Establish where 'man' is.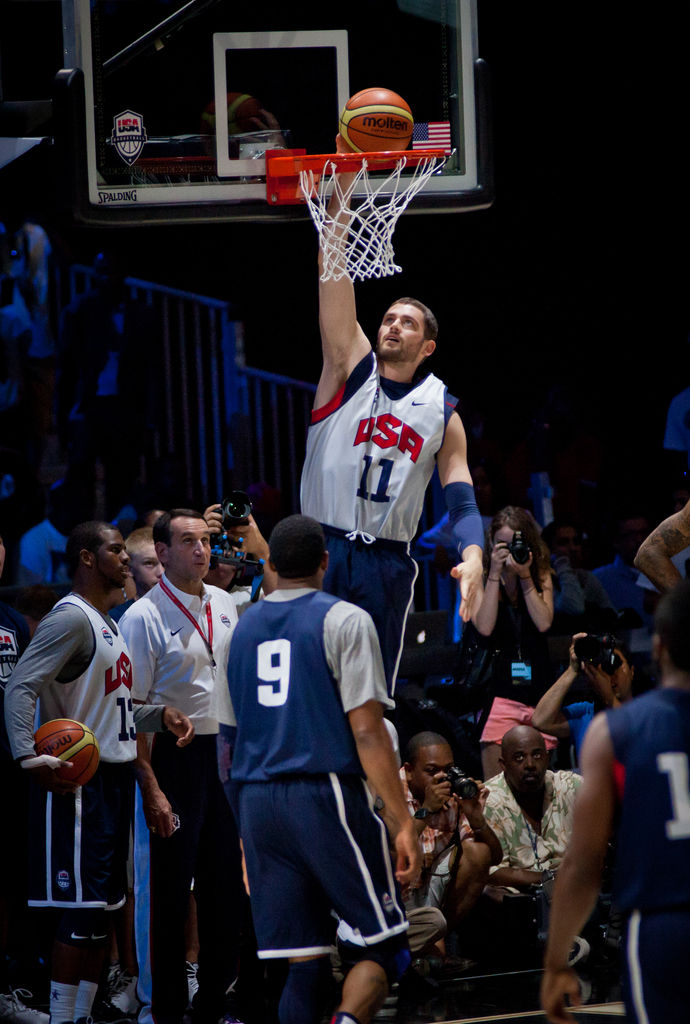
Established at bbox=(0, 521, 191, 1023).
